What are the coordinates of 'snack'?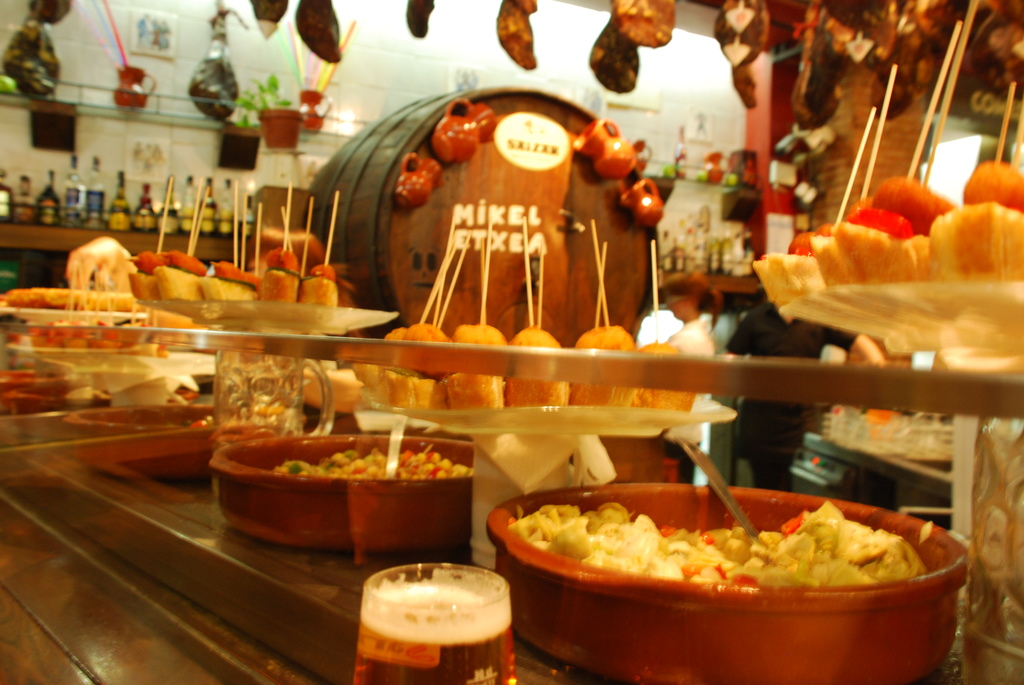
<bbox>4, 288, 143, 312</bbox>.
